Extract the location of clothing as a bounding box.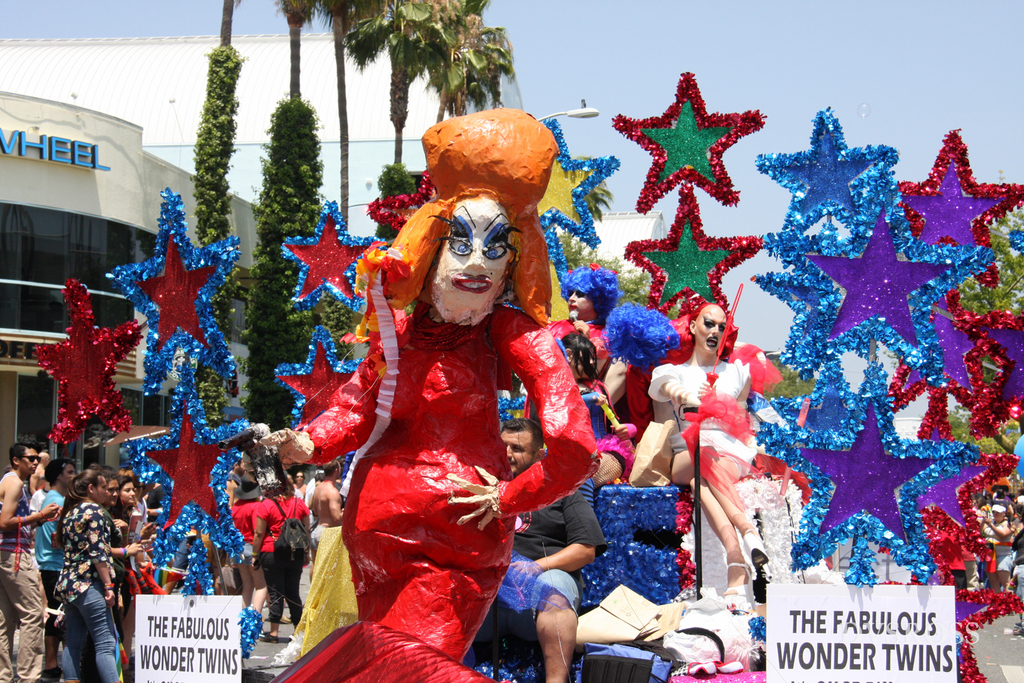
230/485/315/634.
